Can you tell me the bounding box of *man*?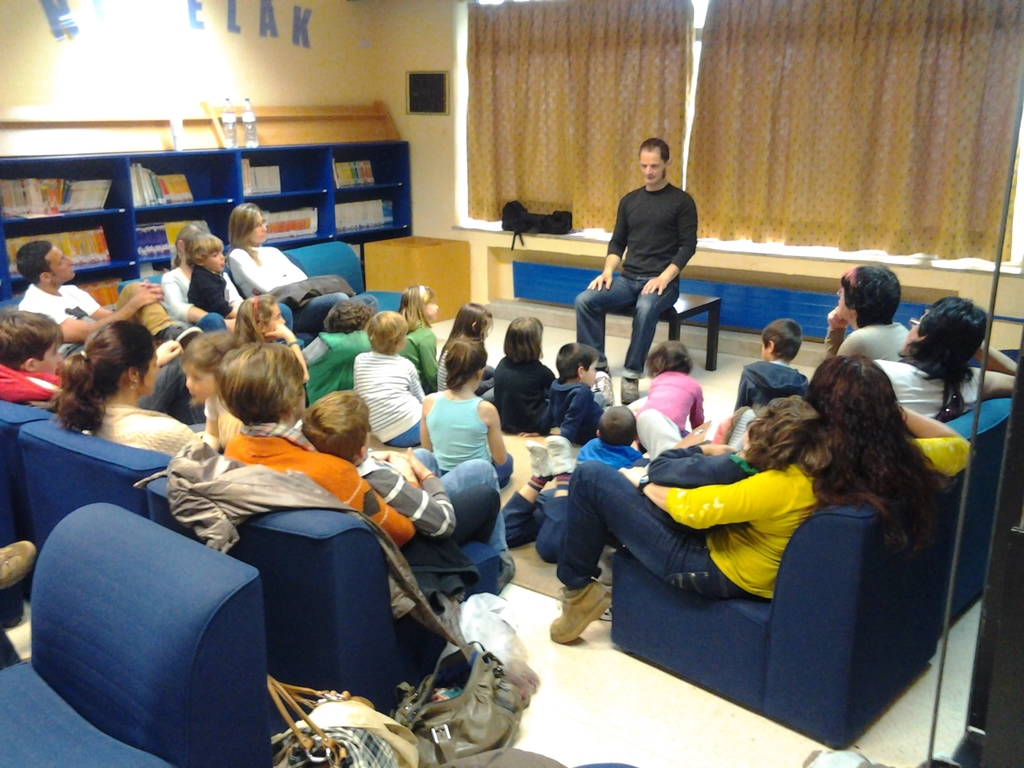
(15, 239, 198, 362).
